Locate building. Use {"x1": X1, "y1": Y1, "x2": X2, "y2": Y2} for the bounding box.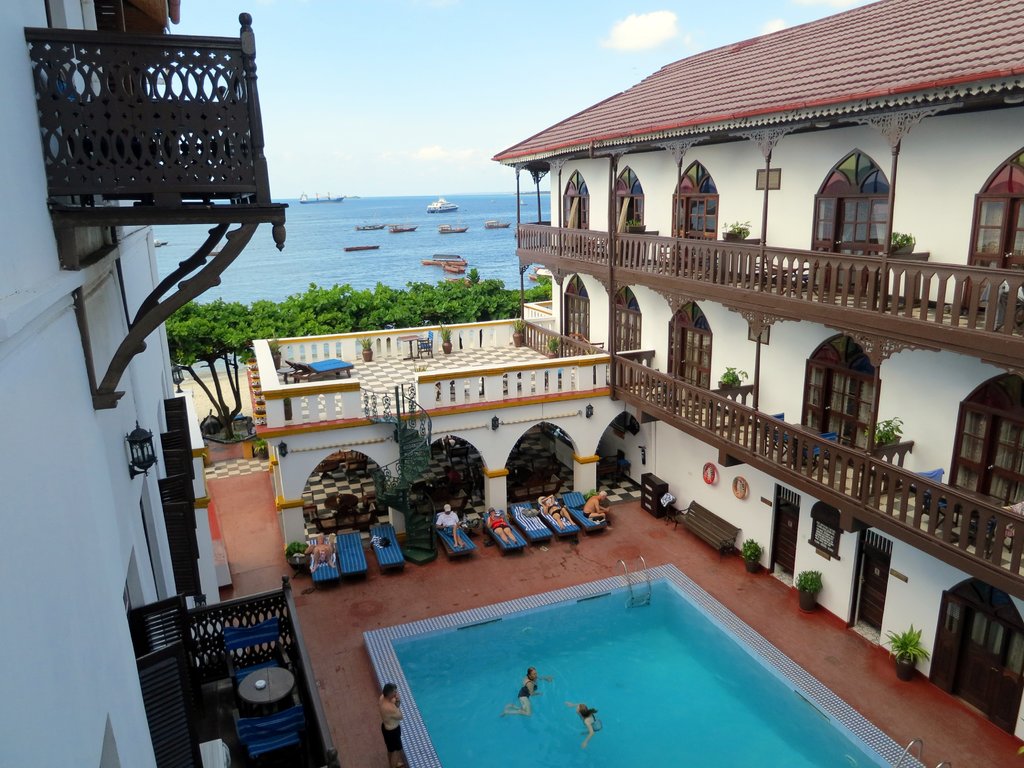
{"x1": 246, "y1": 1, "x2": 1023, "y2": 742}.
